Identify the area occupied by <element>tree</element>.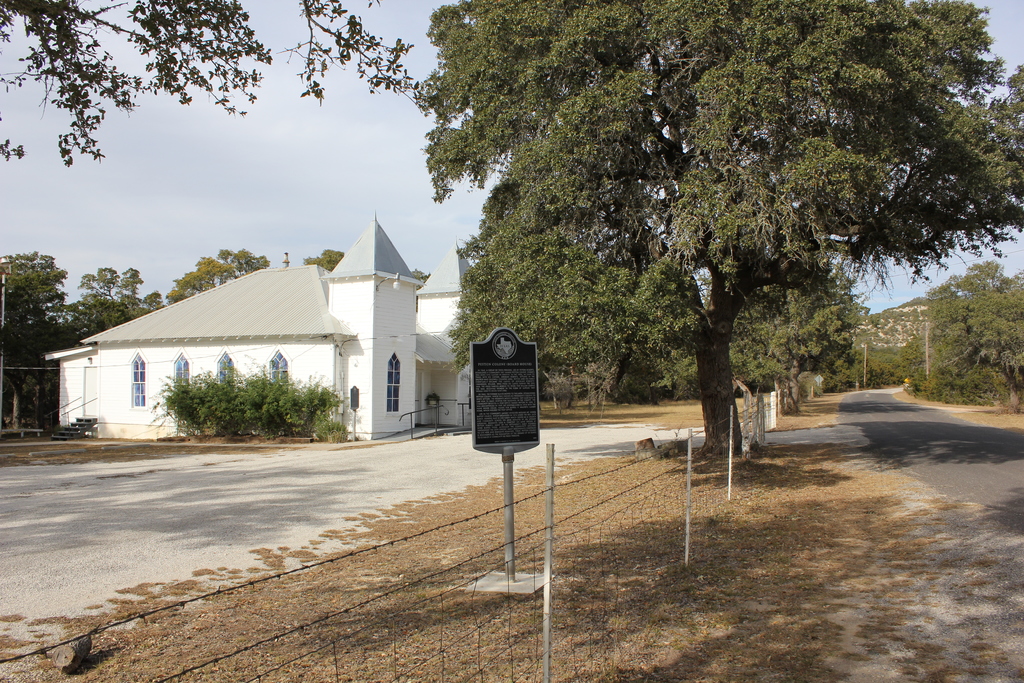
Area: bbox=[72, 265, 170, 336].
